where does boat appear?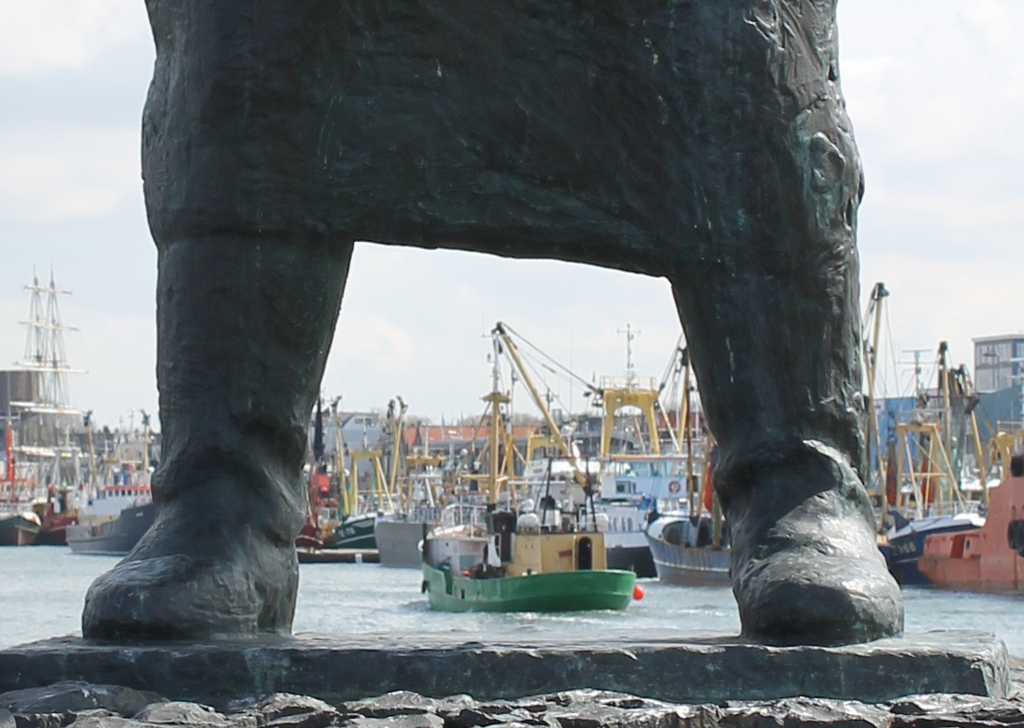
Appears at box(391, 266, 701, 651).
